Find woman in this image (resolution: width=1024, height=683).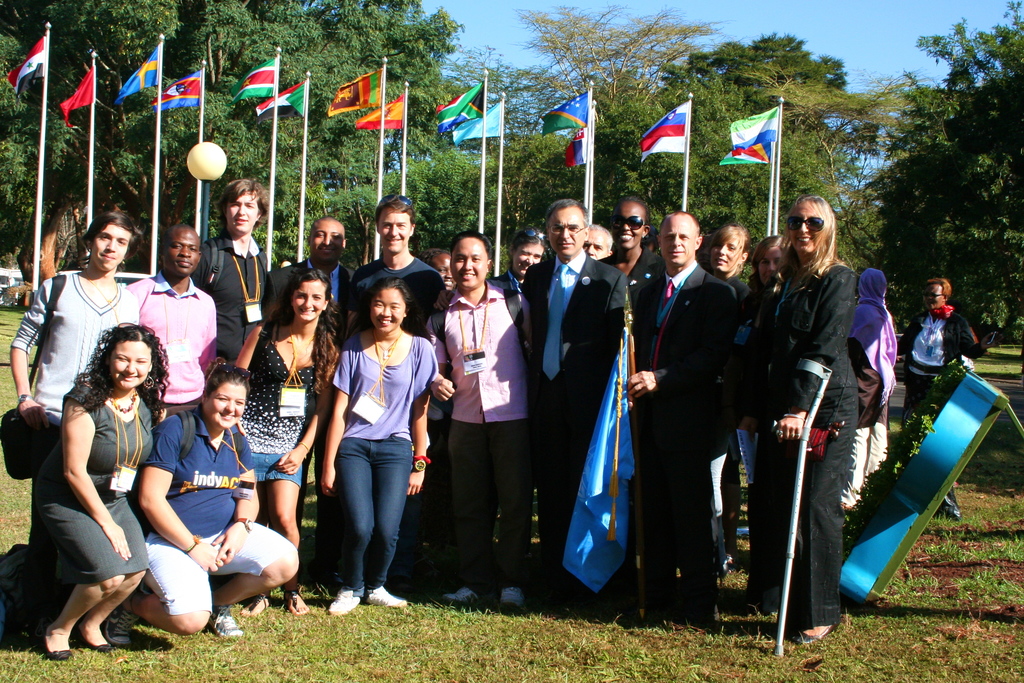
pyautogui.locateOnScreen(751, 194, 865, 647).
